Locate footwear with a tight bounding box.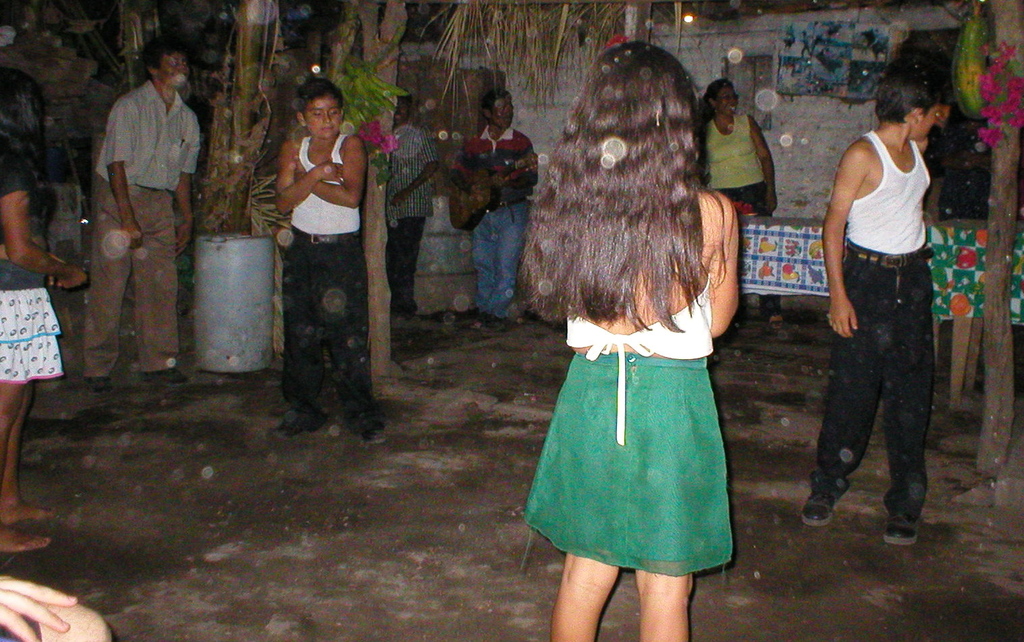
x1=799, y1=468, x2=850, y2=527.
